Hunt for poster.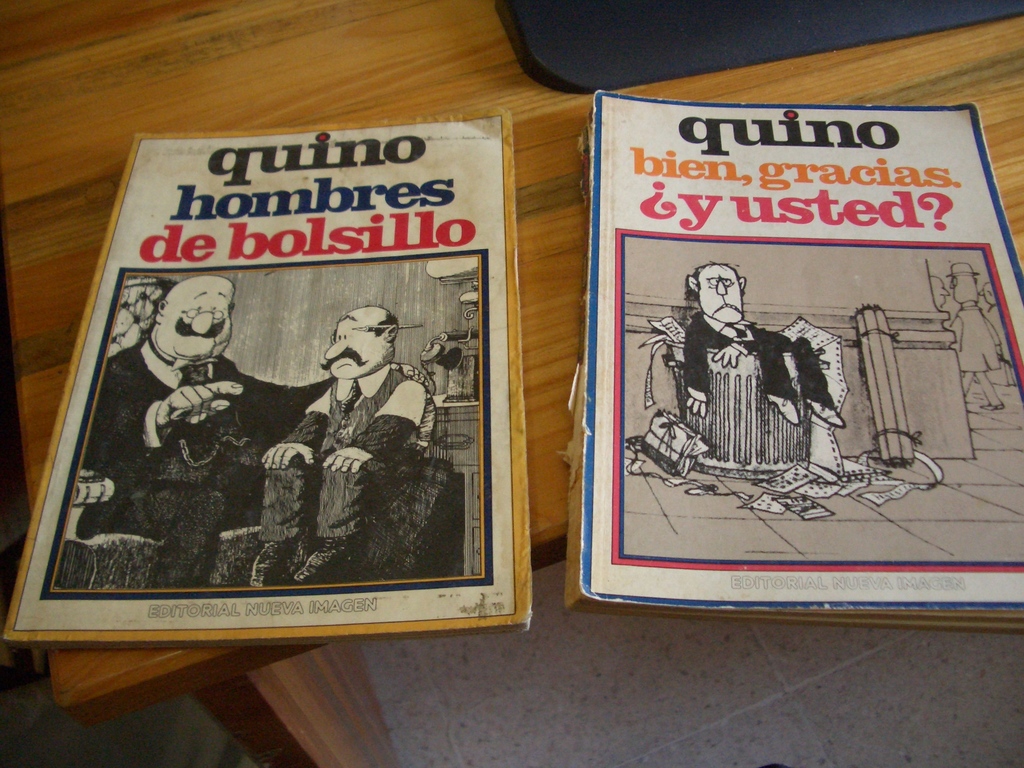
Hunted down at 592 98 1023 605.
